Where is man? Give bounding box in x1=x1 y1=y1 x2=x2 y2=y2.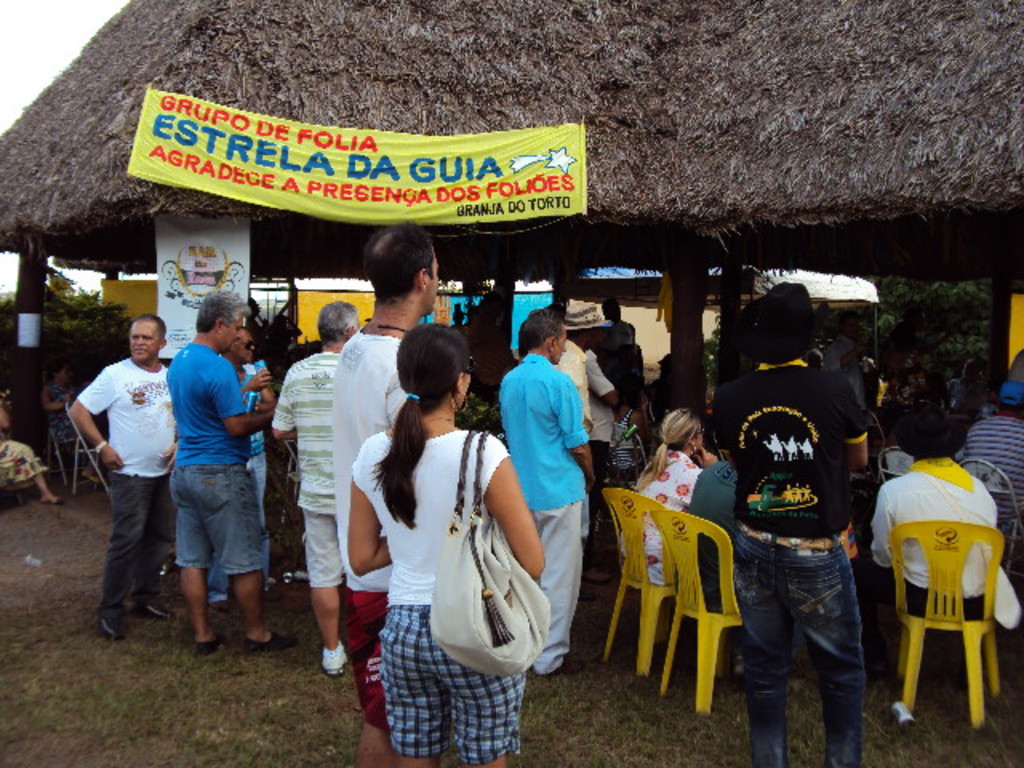
x1=686 y1=384 x2=710 y2=440.
